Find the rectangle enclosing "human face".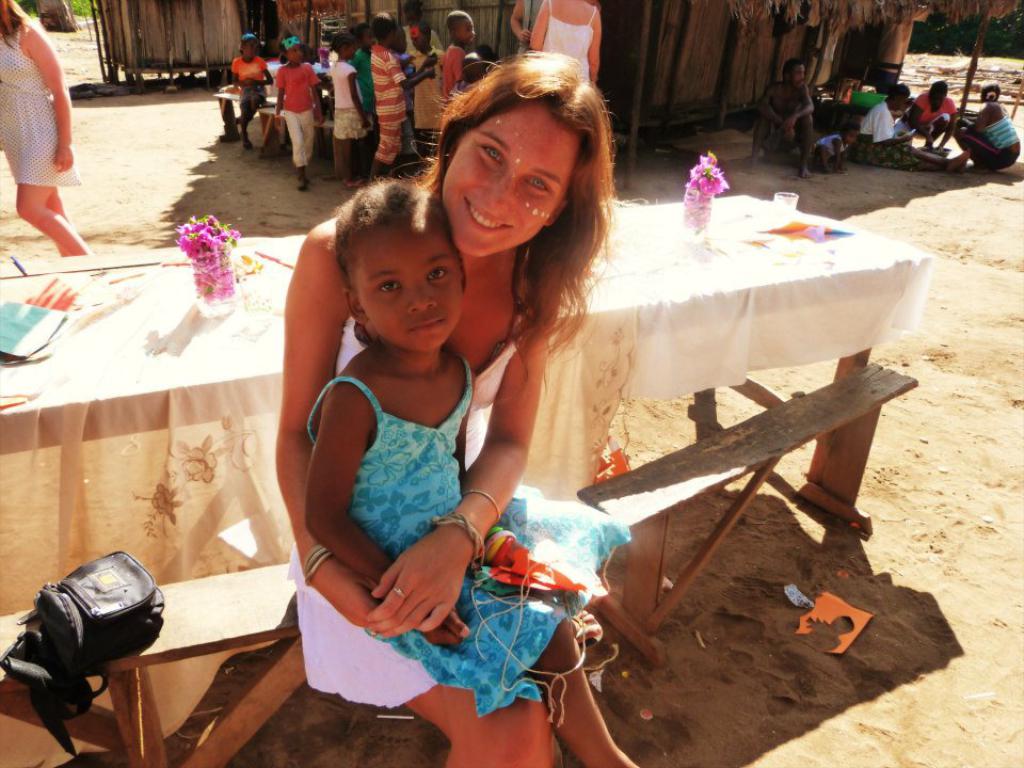
[356,233,465,354].
